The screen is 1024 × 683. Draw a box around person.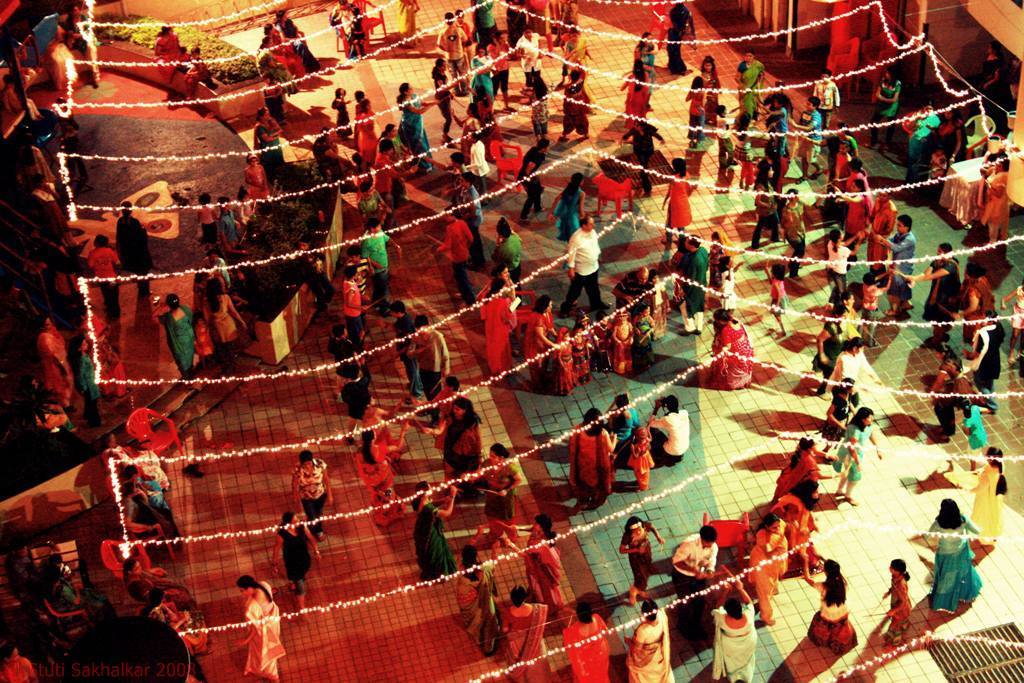
201/275/245/367.
